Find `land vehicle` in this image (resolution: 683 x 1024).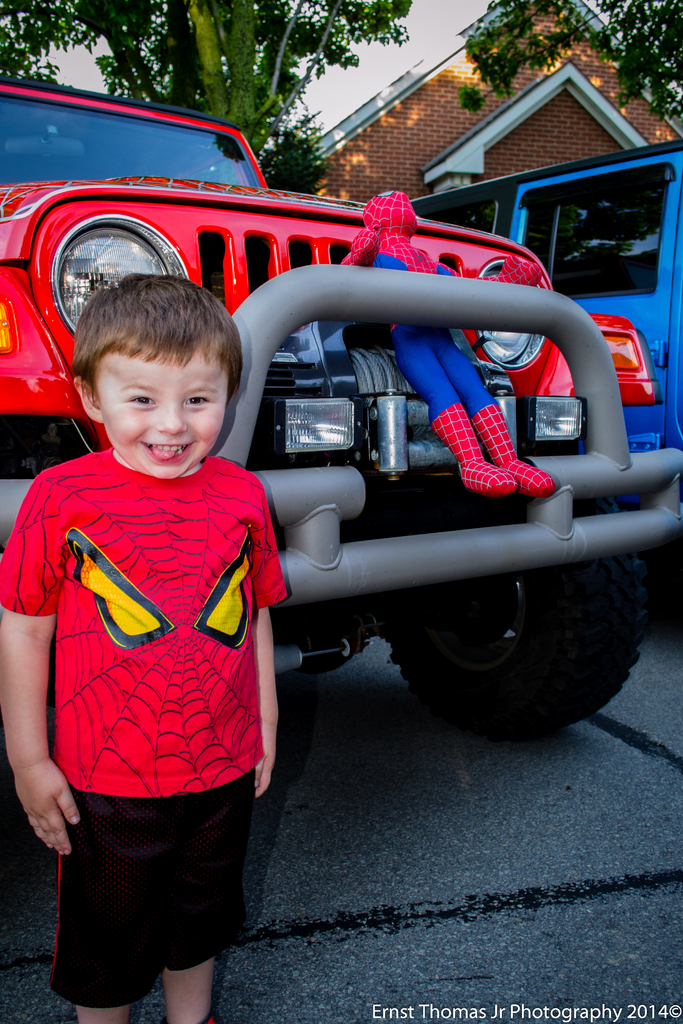
bbox=(0, 115, 682, 839).
